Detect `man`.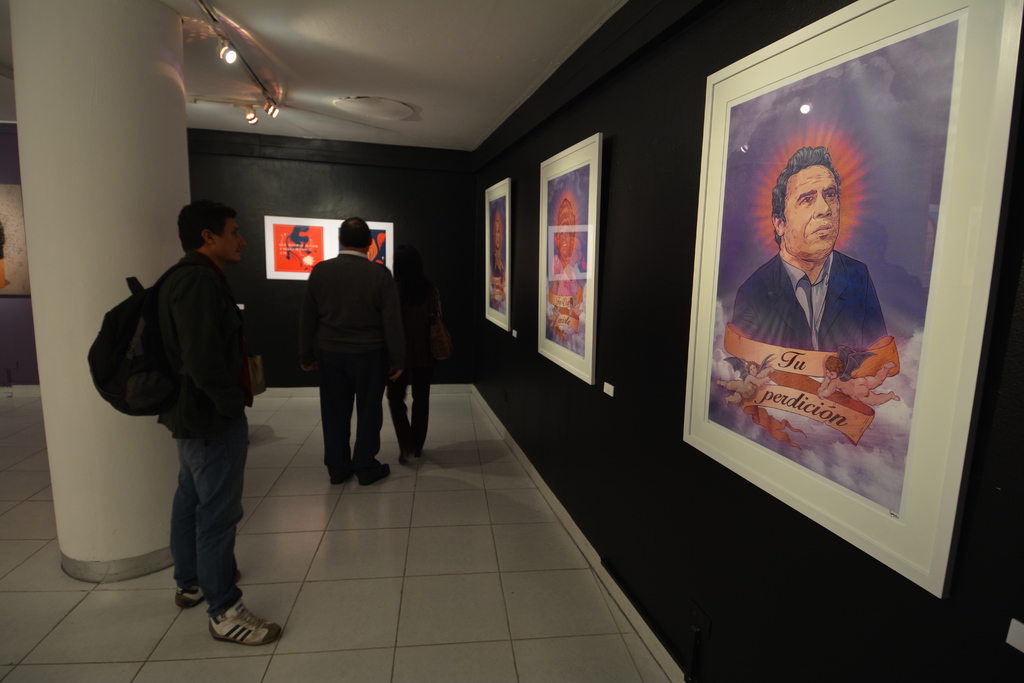
Detected at <region>157, 194, 282, 650</region>.
